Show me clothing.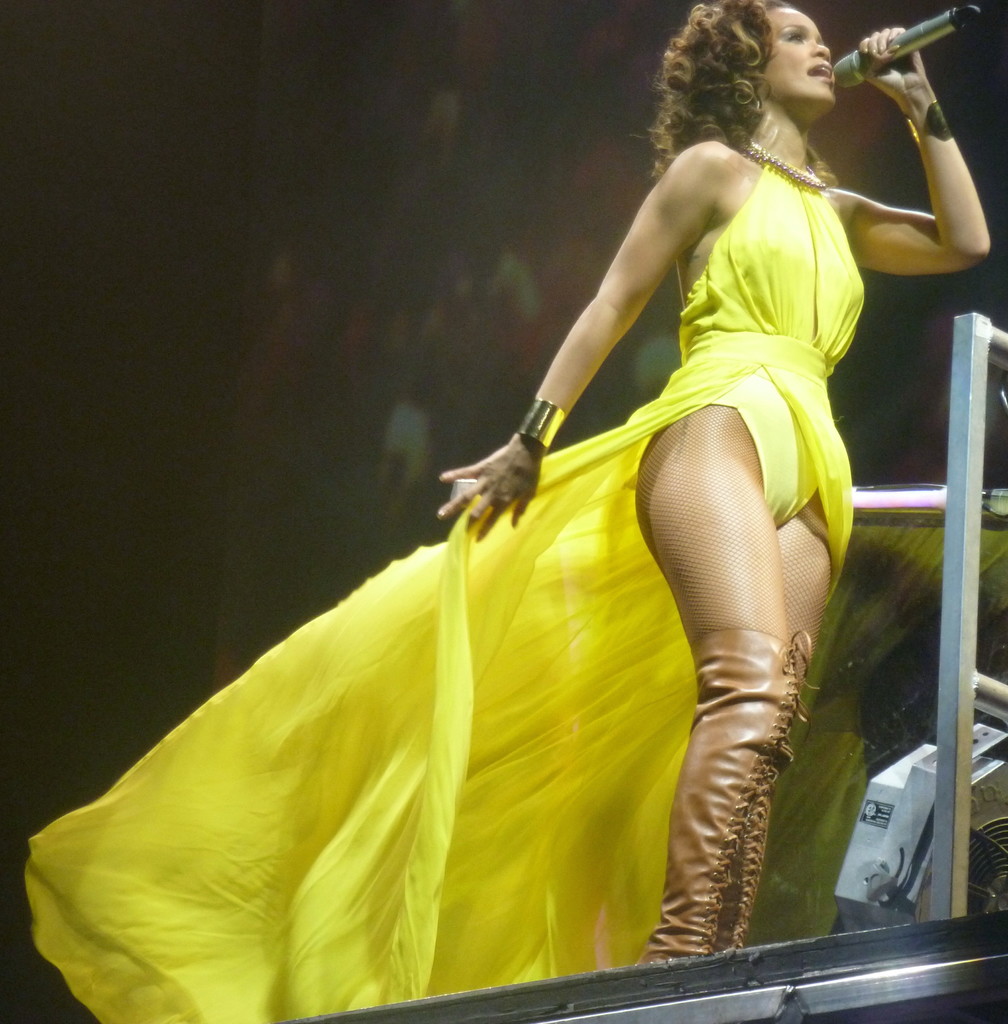
clothing is here: region(12, 137, 1007, 1023).
